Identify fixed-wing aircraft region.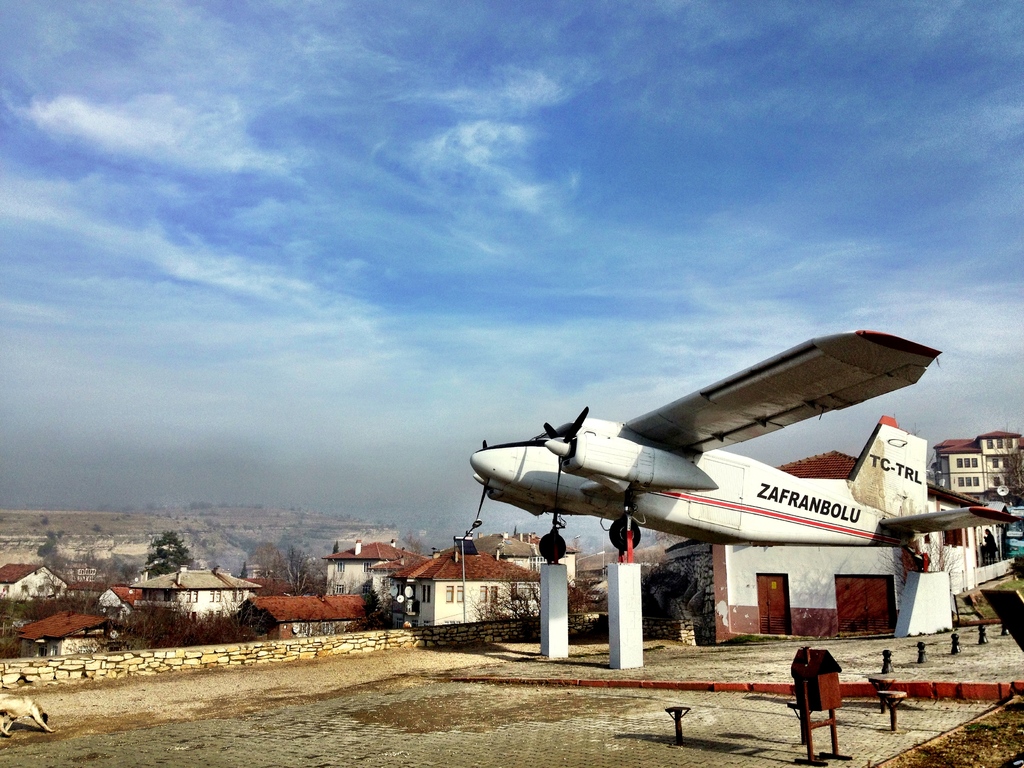
Region: (left=473, top=331, right=1014, bottom=549).
